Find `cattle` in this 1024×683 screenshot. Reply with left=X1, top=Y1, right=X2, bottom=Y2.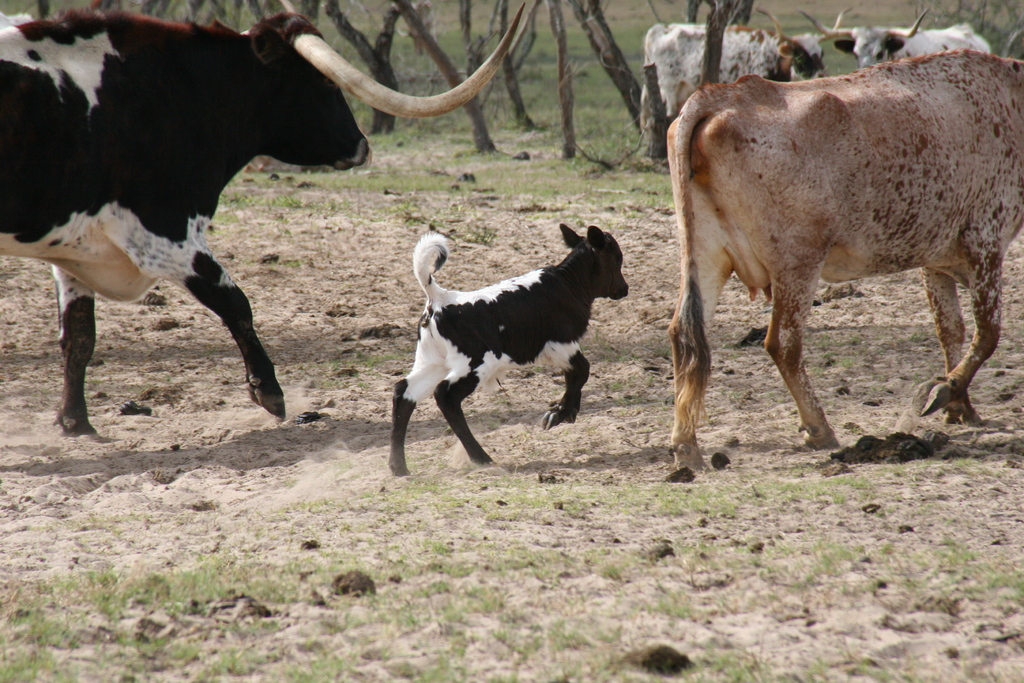
left=388, top=226, right=628, bottom=475.
